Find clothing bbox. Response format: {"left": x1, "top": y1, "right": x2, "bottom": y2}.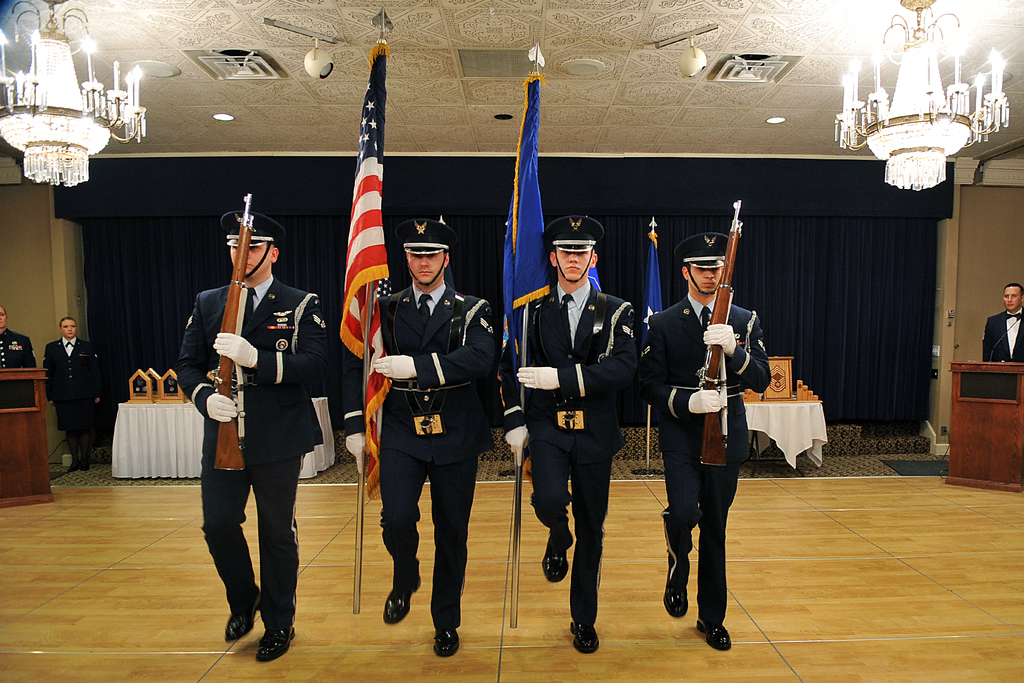
{"left": 165, "top": 289, "right": 325, "bottom": 461}.
